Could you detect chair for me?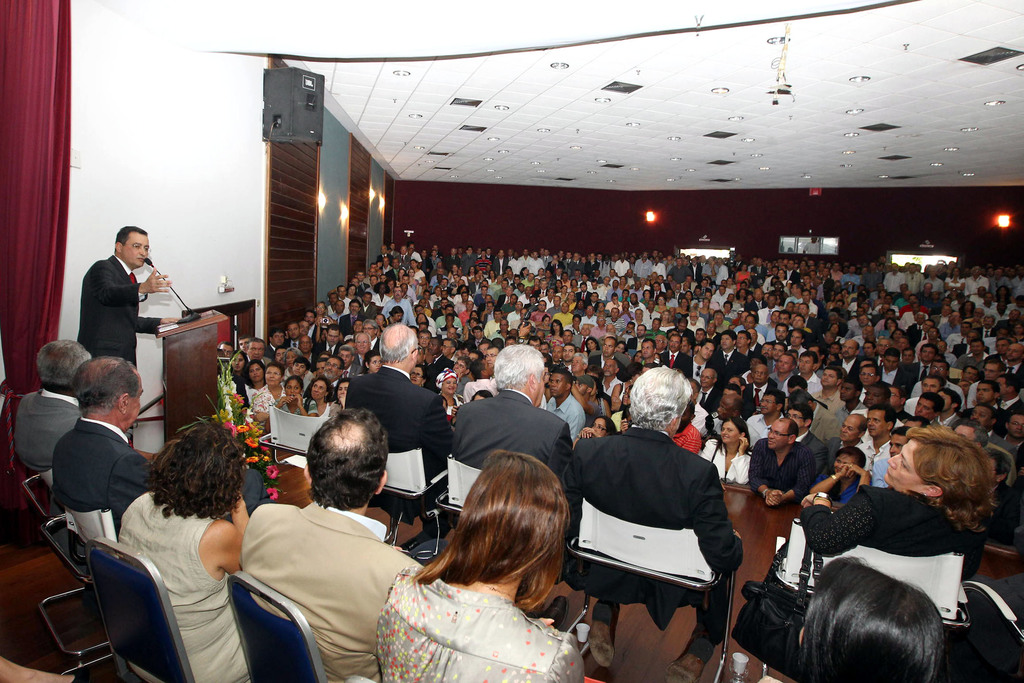
Detection result: (433, 457, 470, 557).
